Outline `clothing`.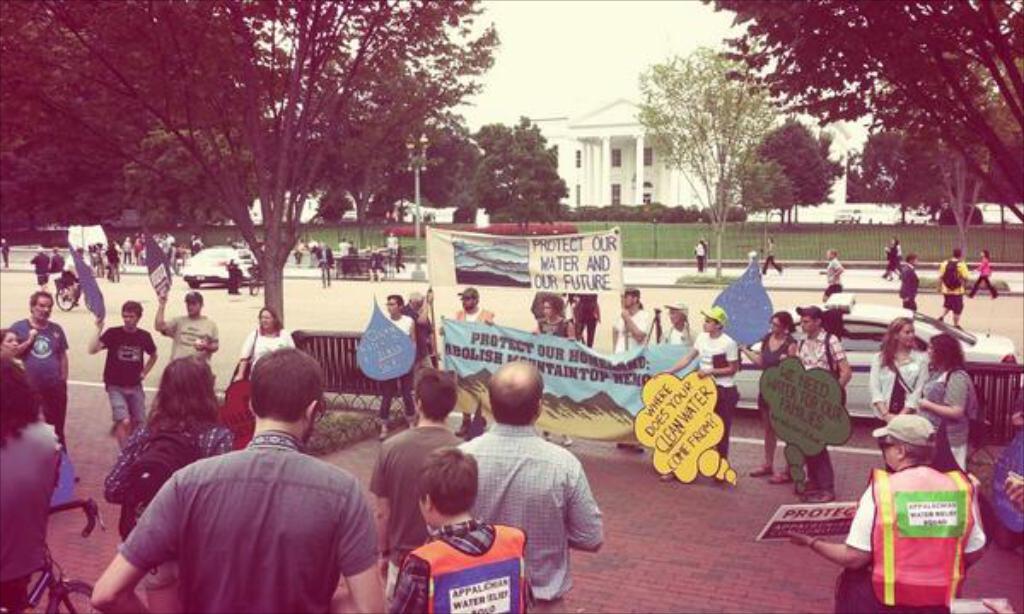
Outline: 934, 258, 969, 317.
